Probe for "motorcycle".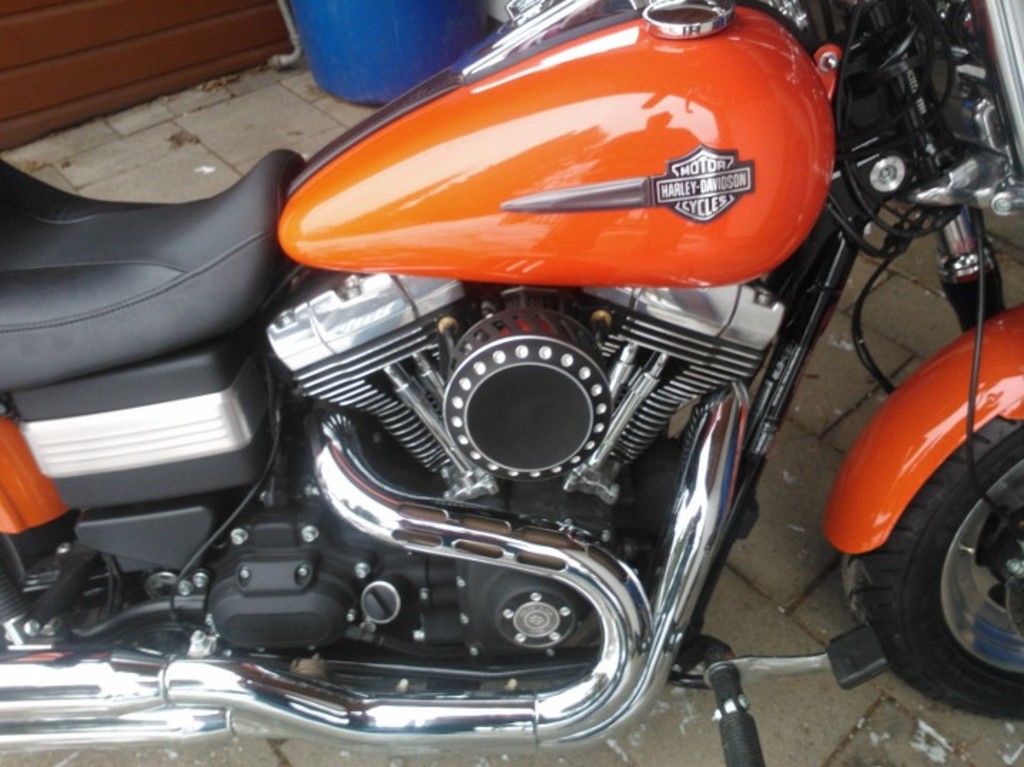
Probe result: <region>0, 0, 1023, 734</region>.
